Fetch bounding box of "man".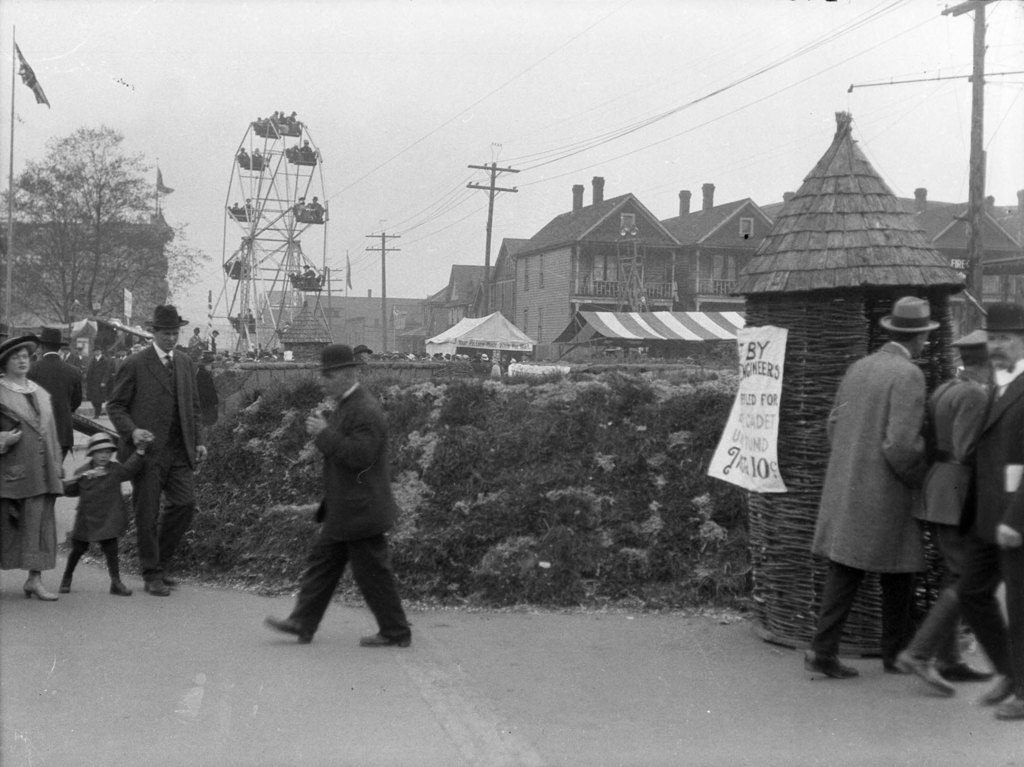
Bbox: {"left": 25, "top": 328, "right": 79, "bottom": 468}.
